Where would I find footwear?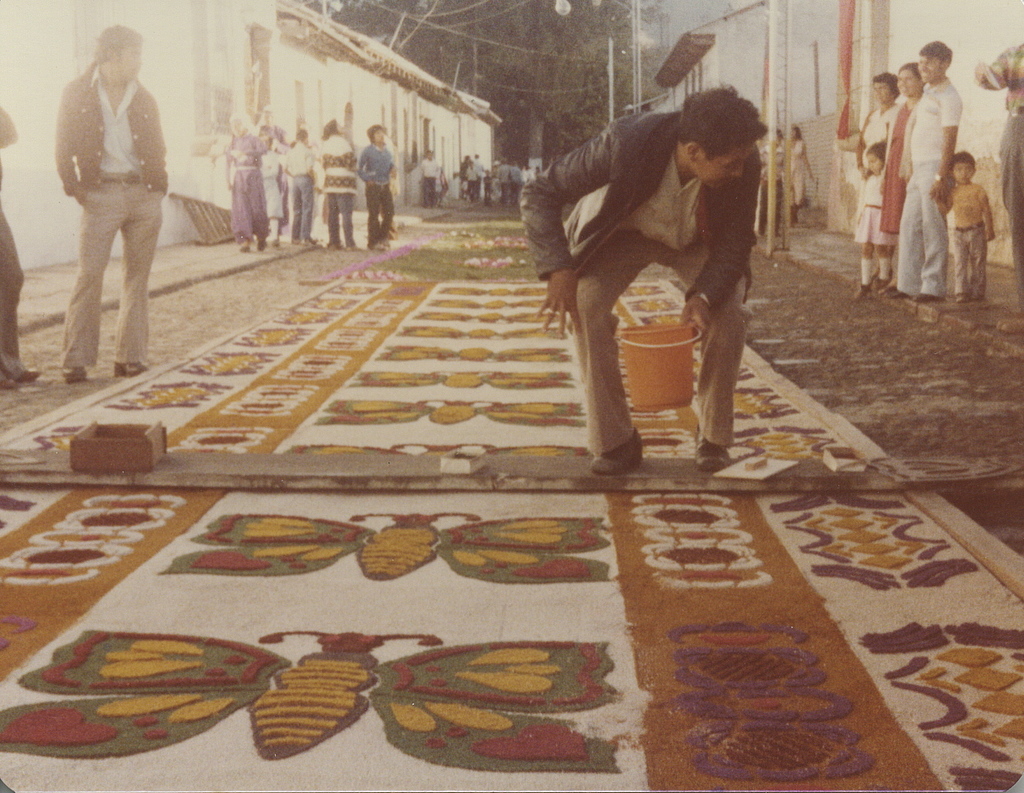
At [left=19, top=368, right=43, bottom=384].
